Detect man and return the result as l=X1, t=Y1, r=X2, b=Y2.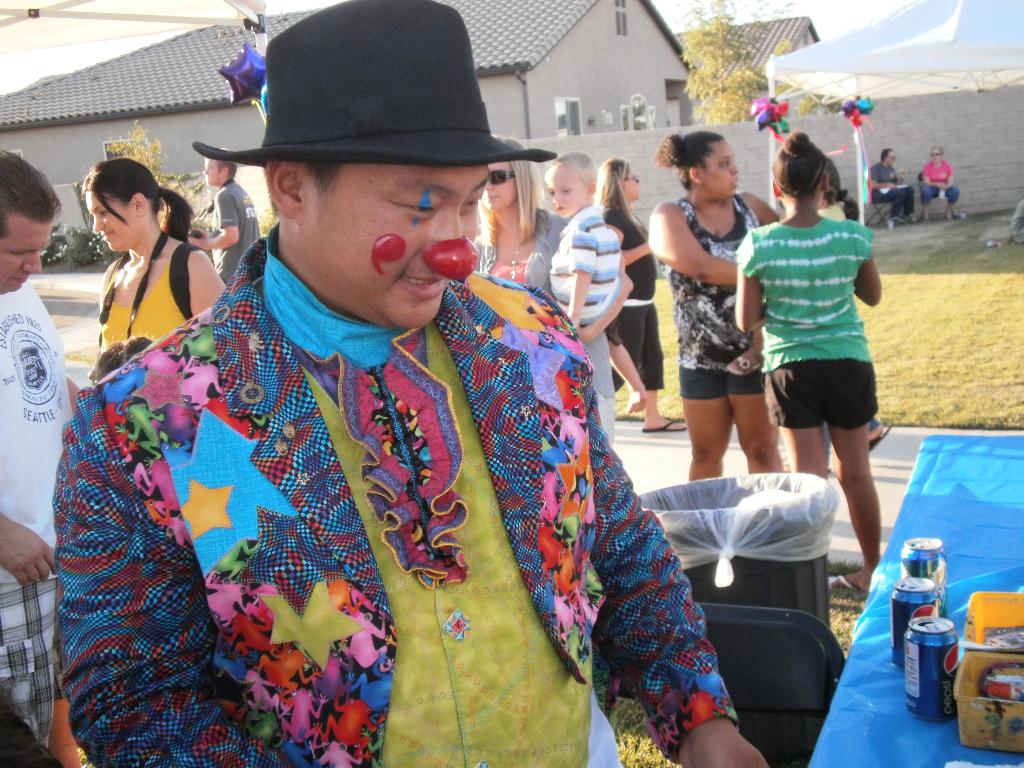
l=58, t=0, r=765, b=767.
